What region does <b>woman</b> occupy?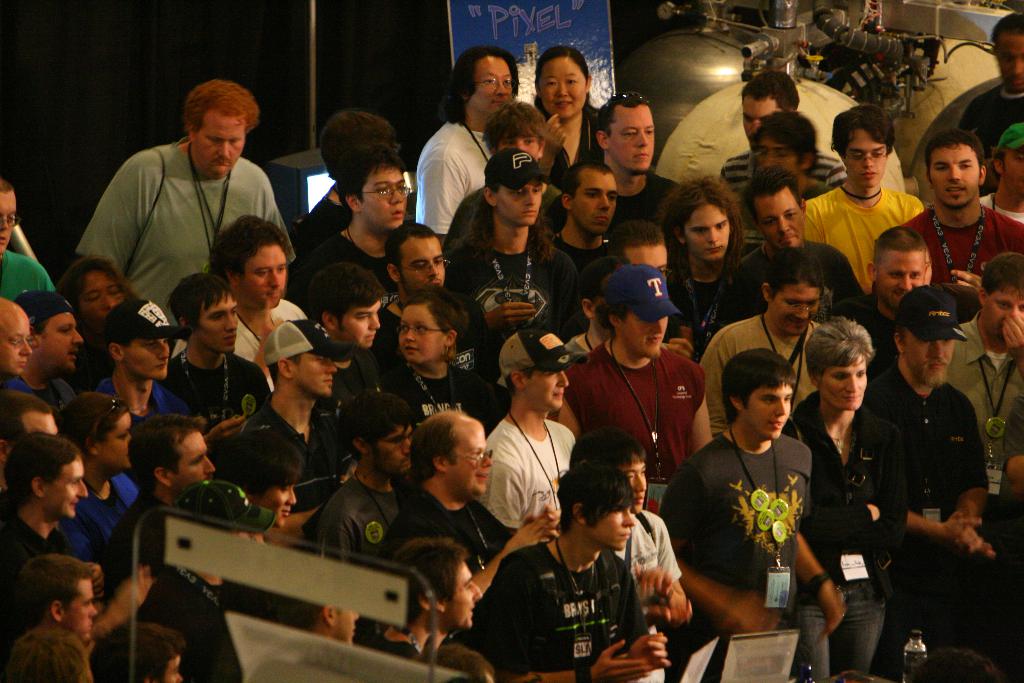
47:384:144:564.
